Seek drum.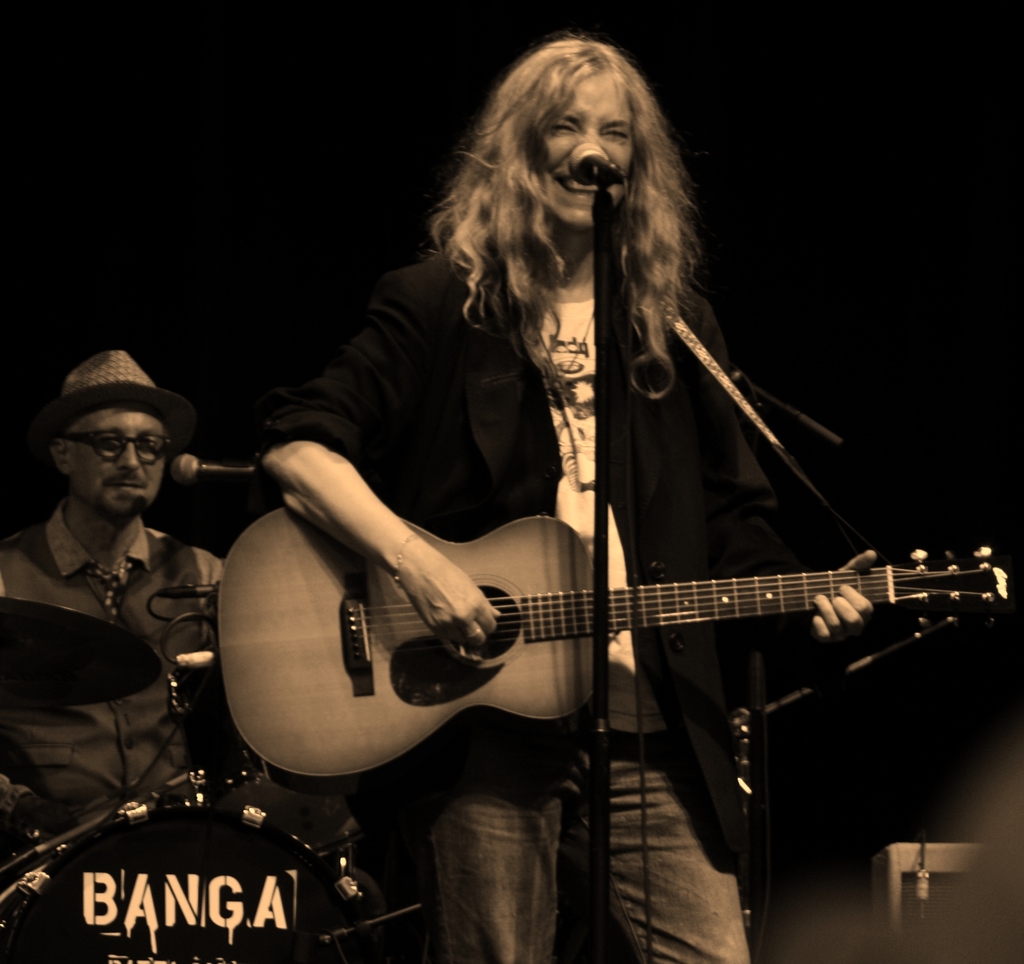
0:771:417:963.
